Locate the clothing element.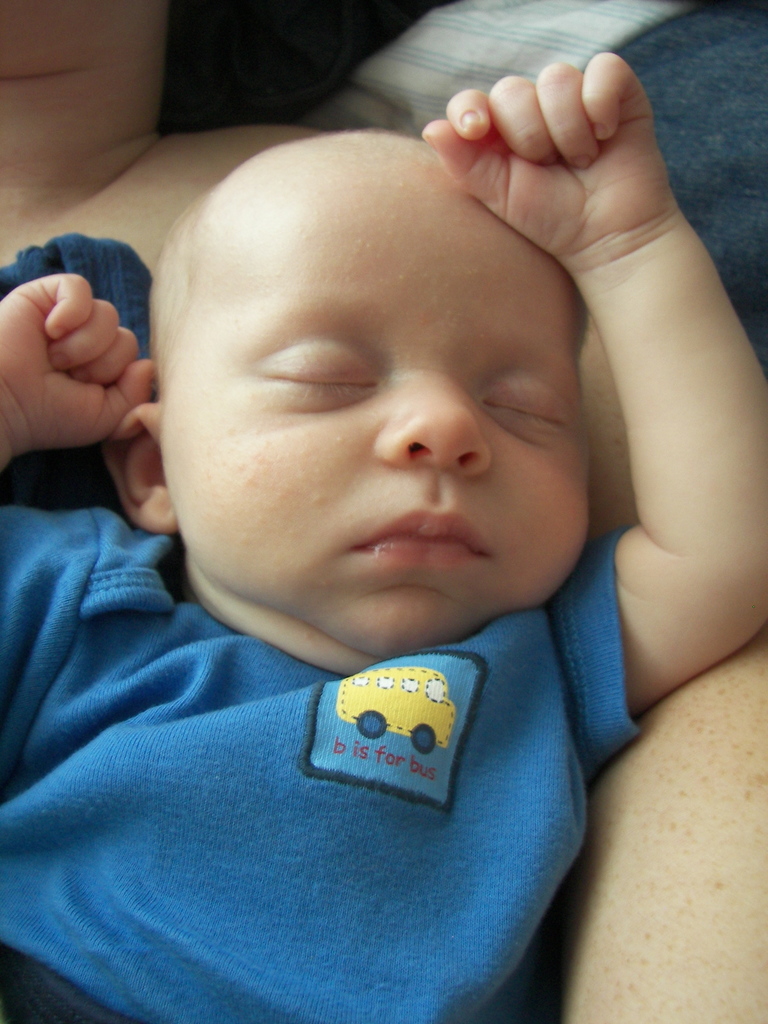
Element bbox: crop(15, 513, 697, 1011).
